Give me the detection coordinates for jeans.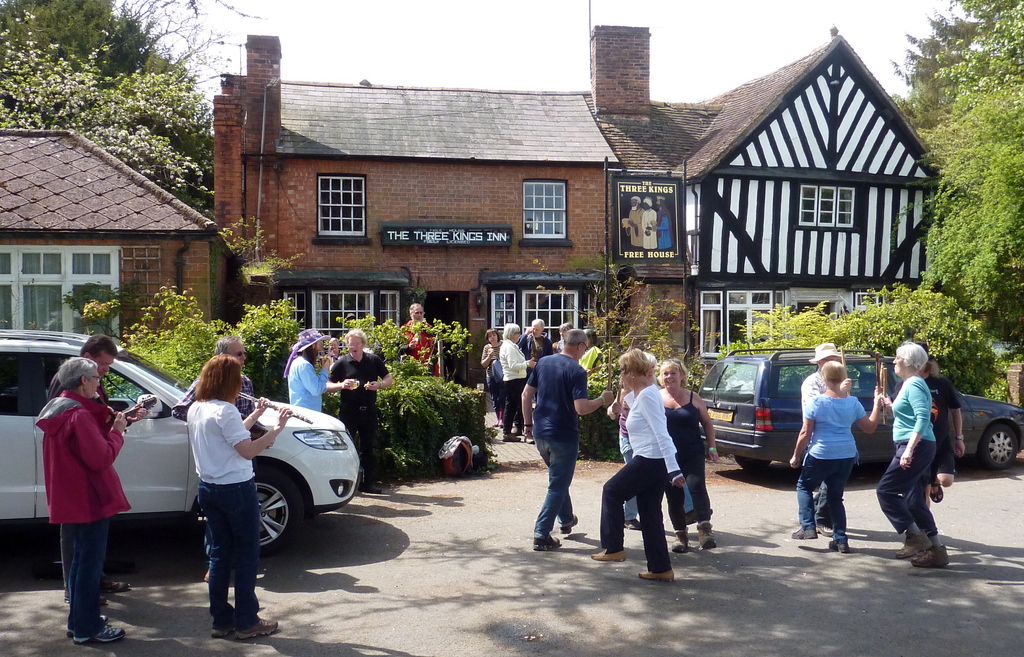
detection(534, 422, 589, 552).
